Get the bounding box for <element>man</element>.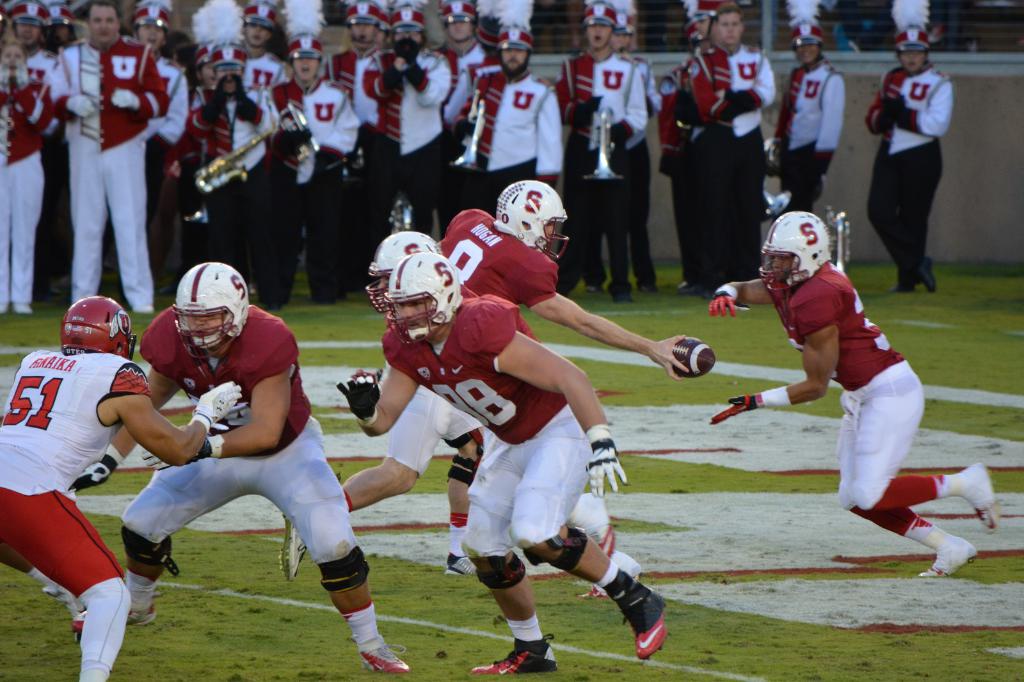
left=454, top=19, right=574, bottom=258.
